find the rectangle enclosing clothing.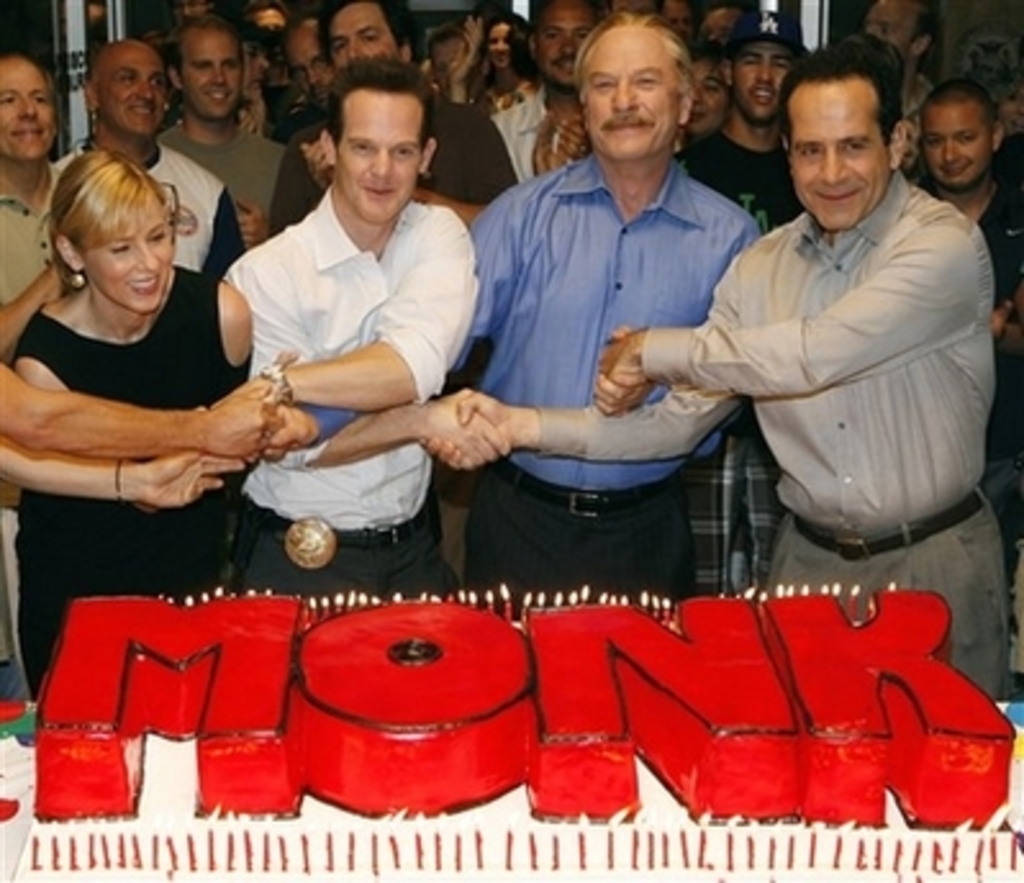
(left=226, top=185, right=482, bottom=575).
